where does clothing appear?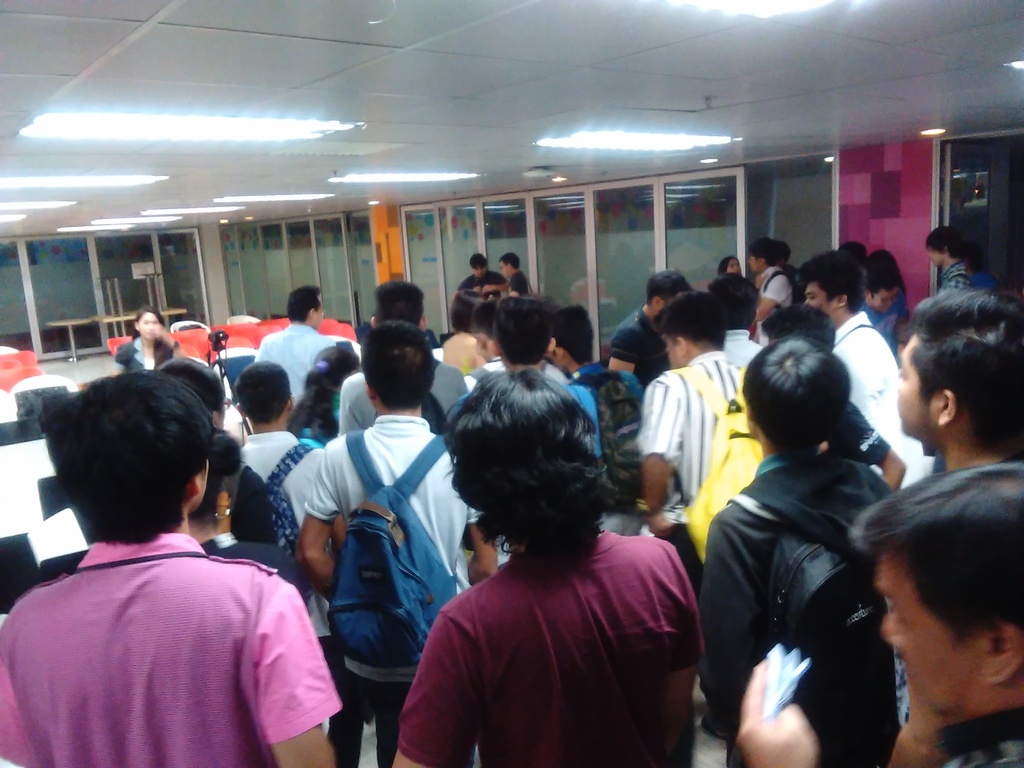
Appears at locate(605, 308, 668, 394).
